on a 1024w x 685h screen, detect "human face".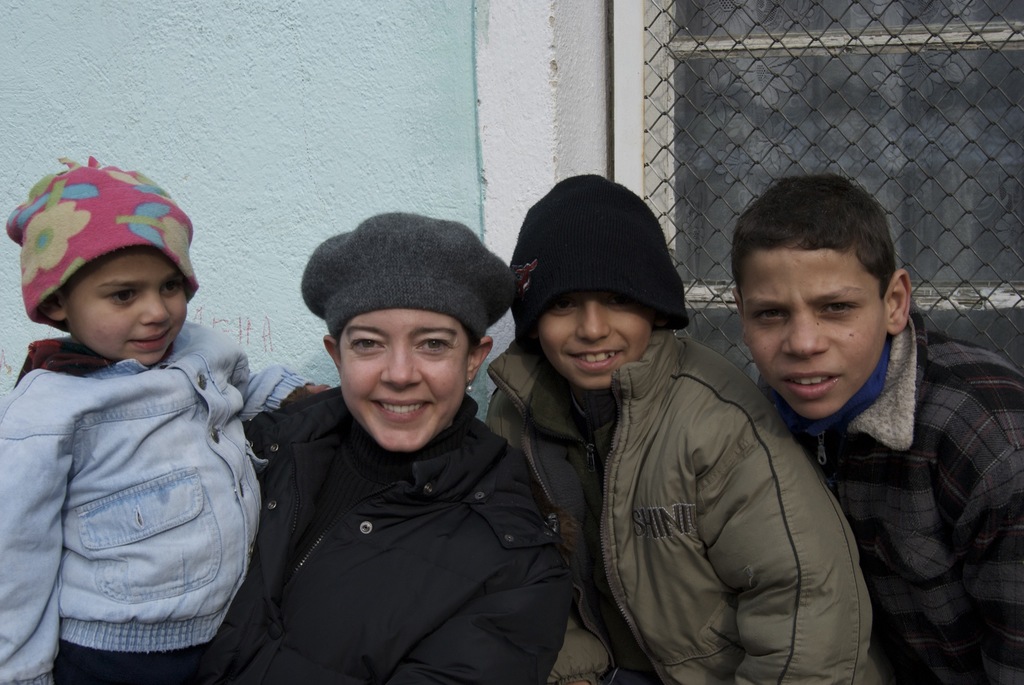
crop(340, 310, 470, 454).
